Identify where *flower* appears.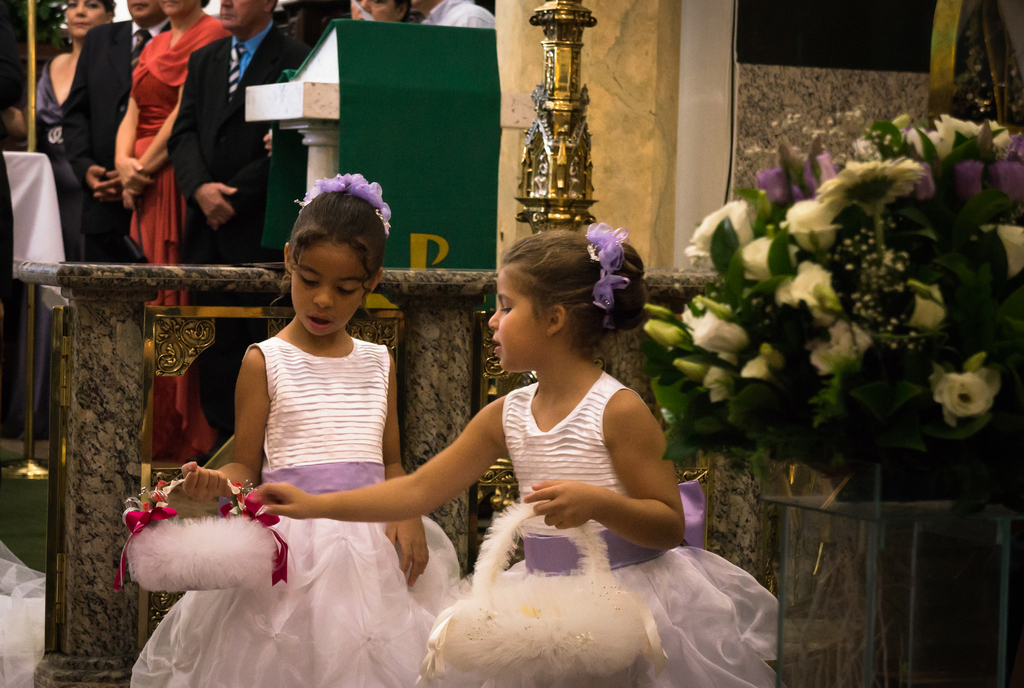
Appears at (x1=818, y1=164, x2=927, y2=209).
